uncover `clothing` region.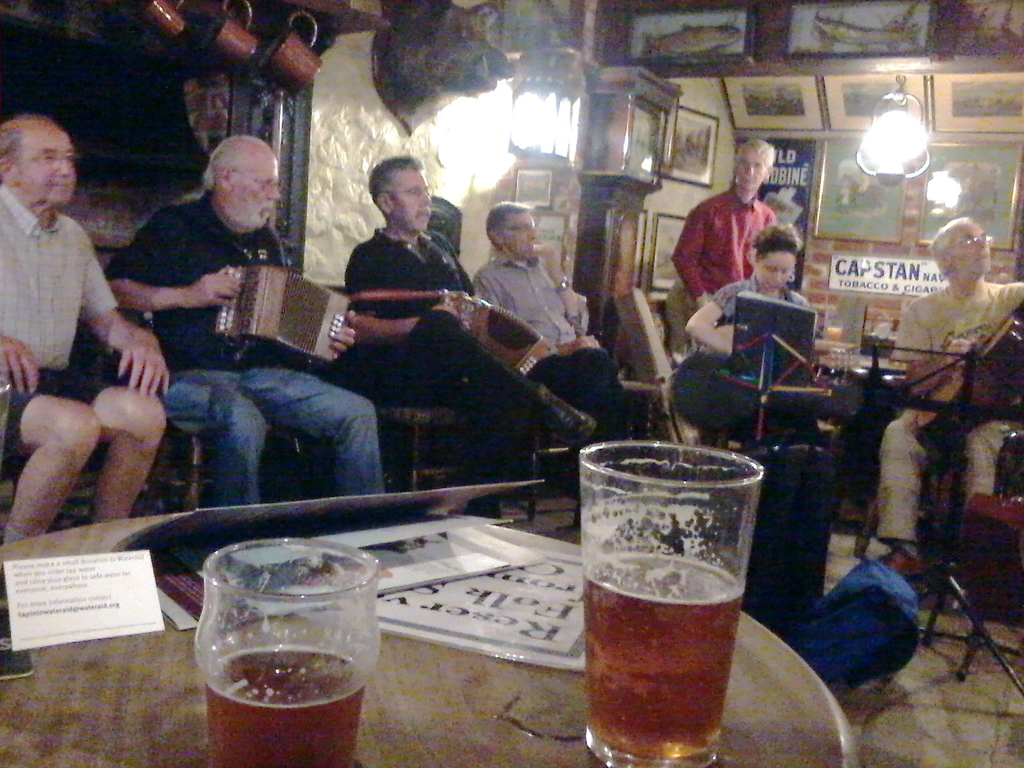
Uncovered: BBox(108, 188, 389, 508).
